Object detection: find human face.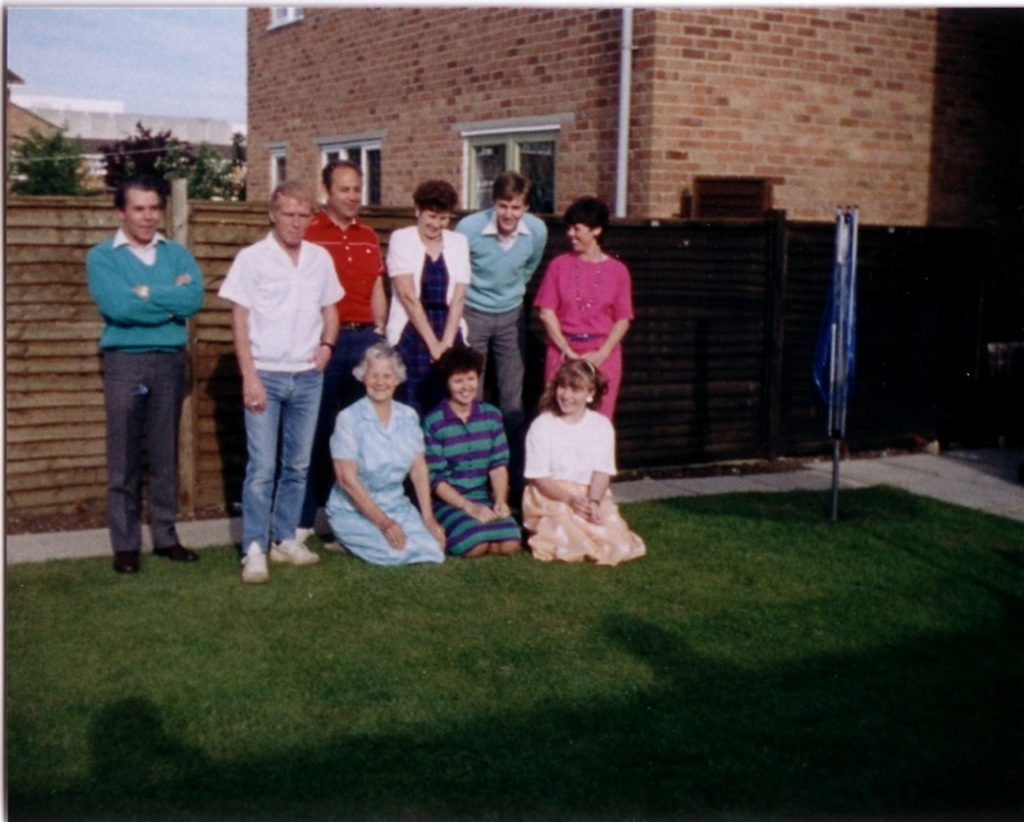
<bbox>361, 360, 398, 405</bbox>.
